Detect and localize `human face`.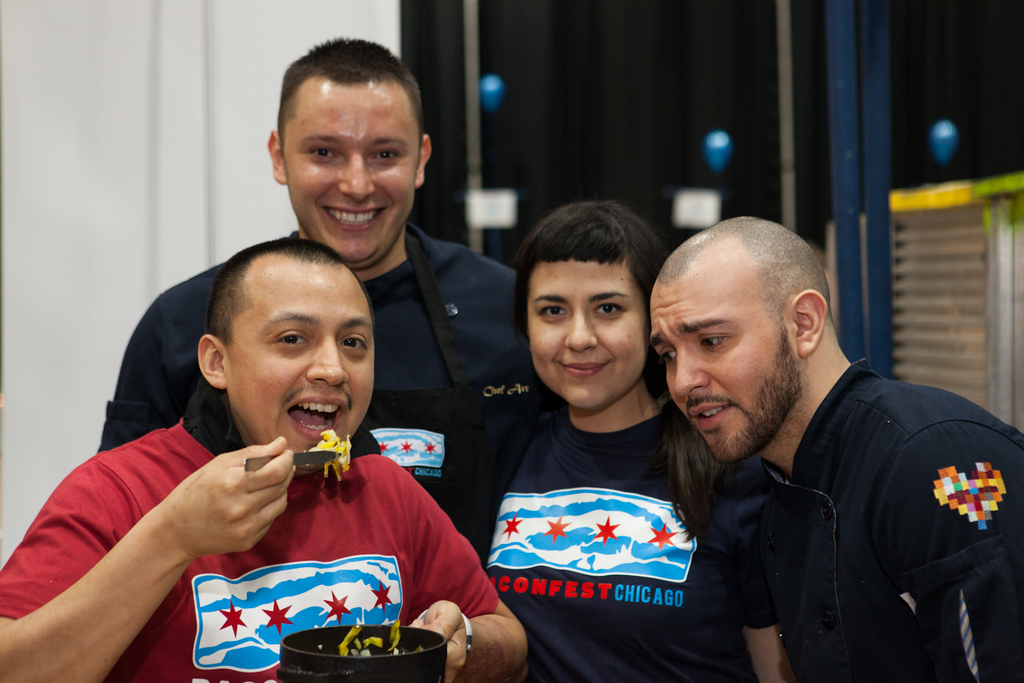
Localized at [x1=648, y1=278, x2=792, y2=458].
